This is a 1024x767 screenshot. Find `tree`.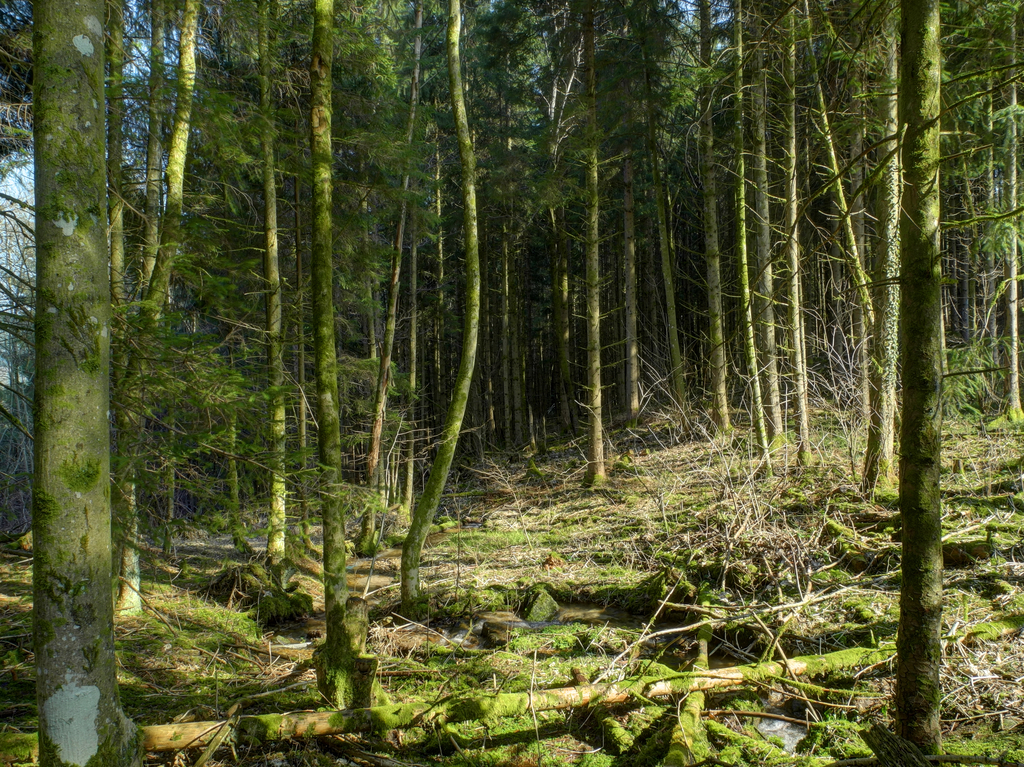
Bounding box: region(403, 0, 463, 599).
